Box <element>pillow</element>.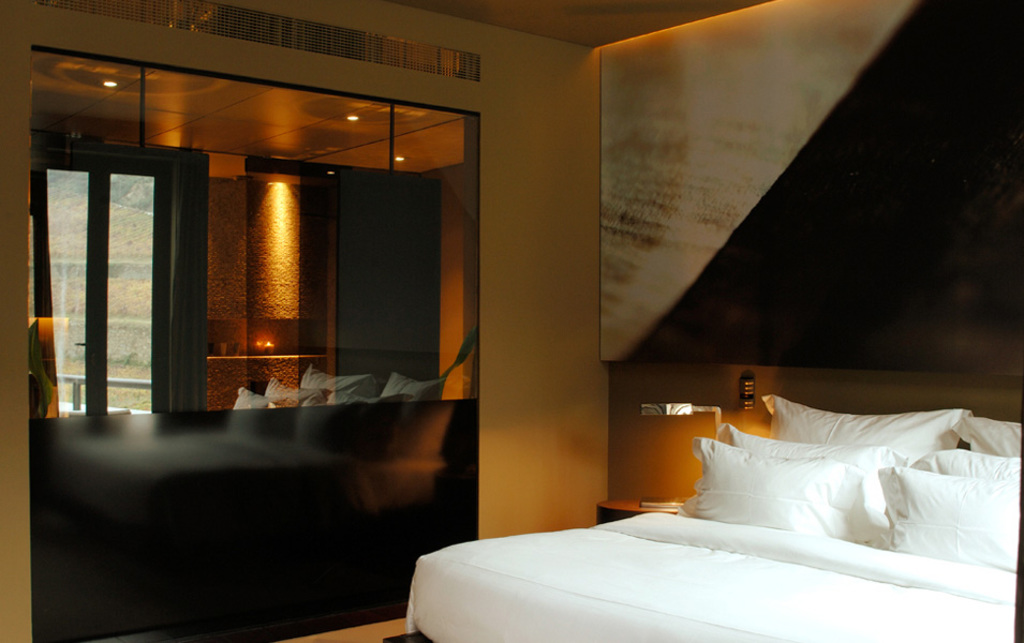
[937, 419, 1023, 457].
